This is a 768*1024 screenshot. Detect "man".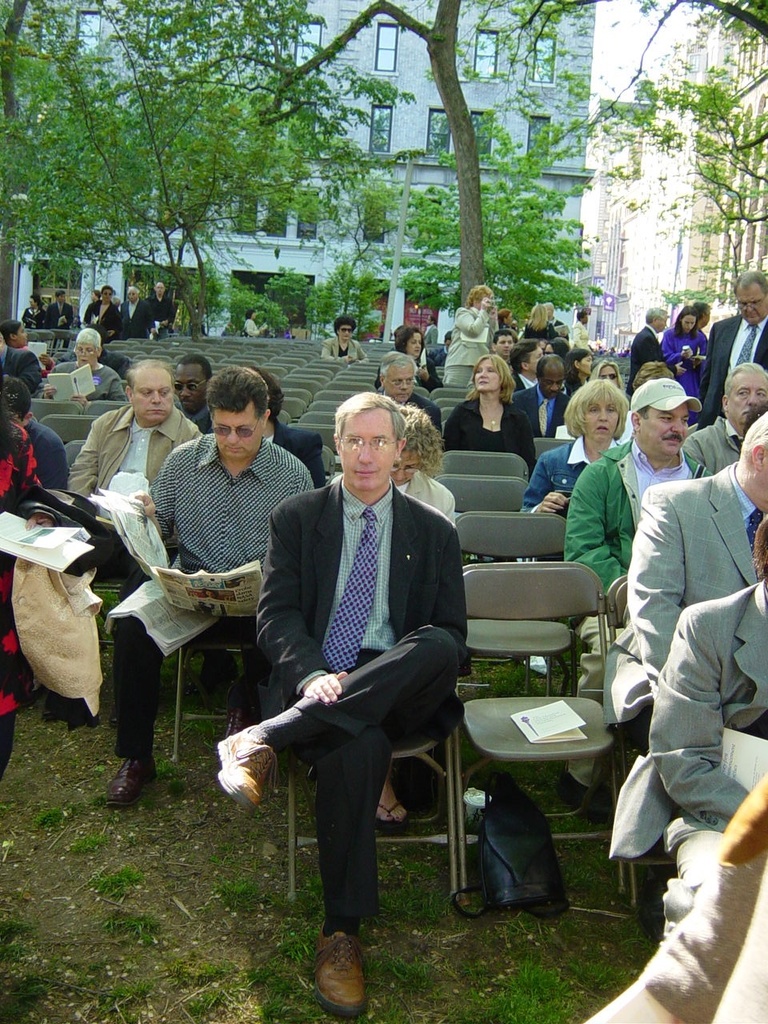
702, 273, 767, 418.
